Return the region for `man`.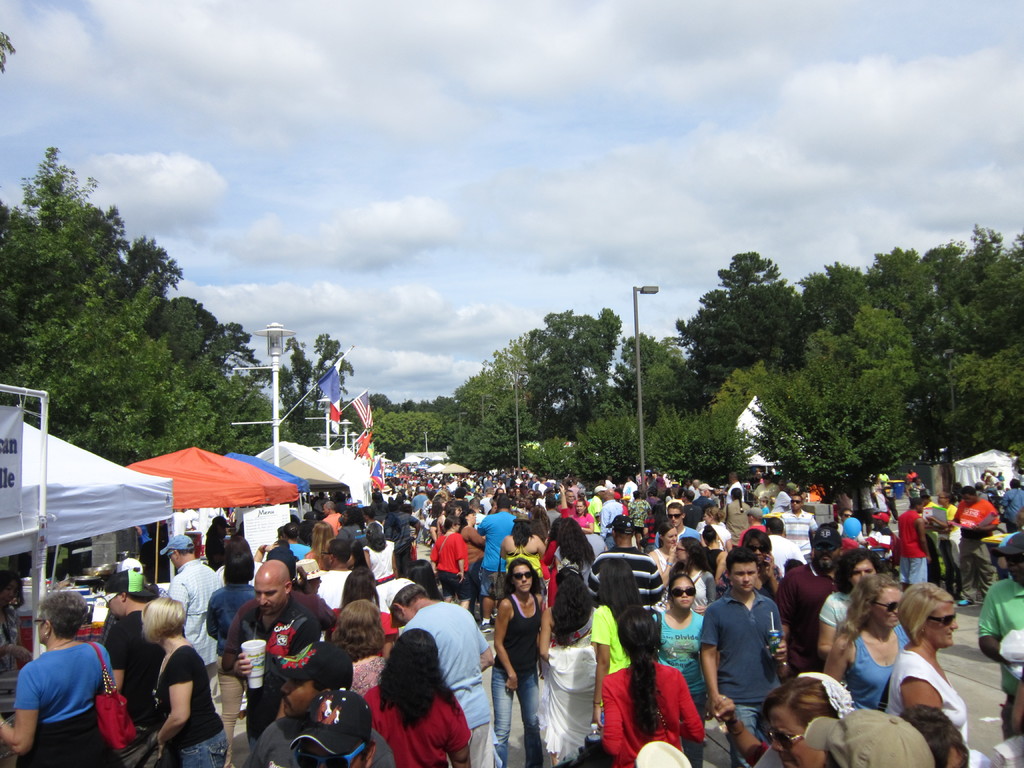
[left=228, top=563, right=324, bottom=749].
